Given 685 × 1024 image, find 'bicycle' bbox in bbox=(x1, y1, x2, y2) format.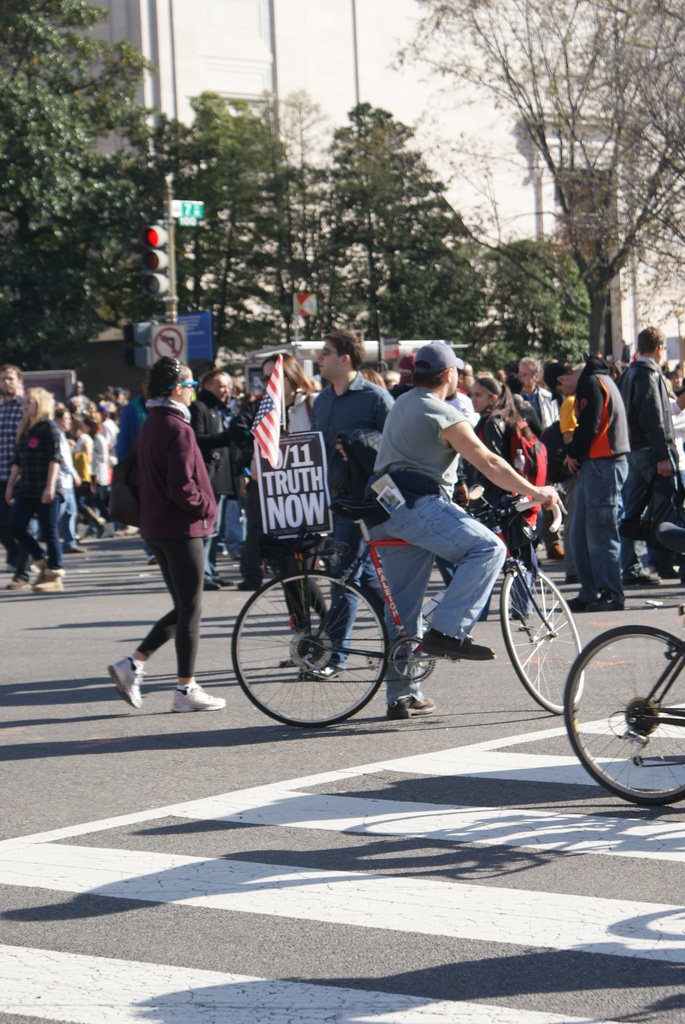
bbox=(229, 512, 597, 731).
